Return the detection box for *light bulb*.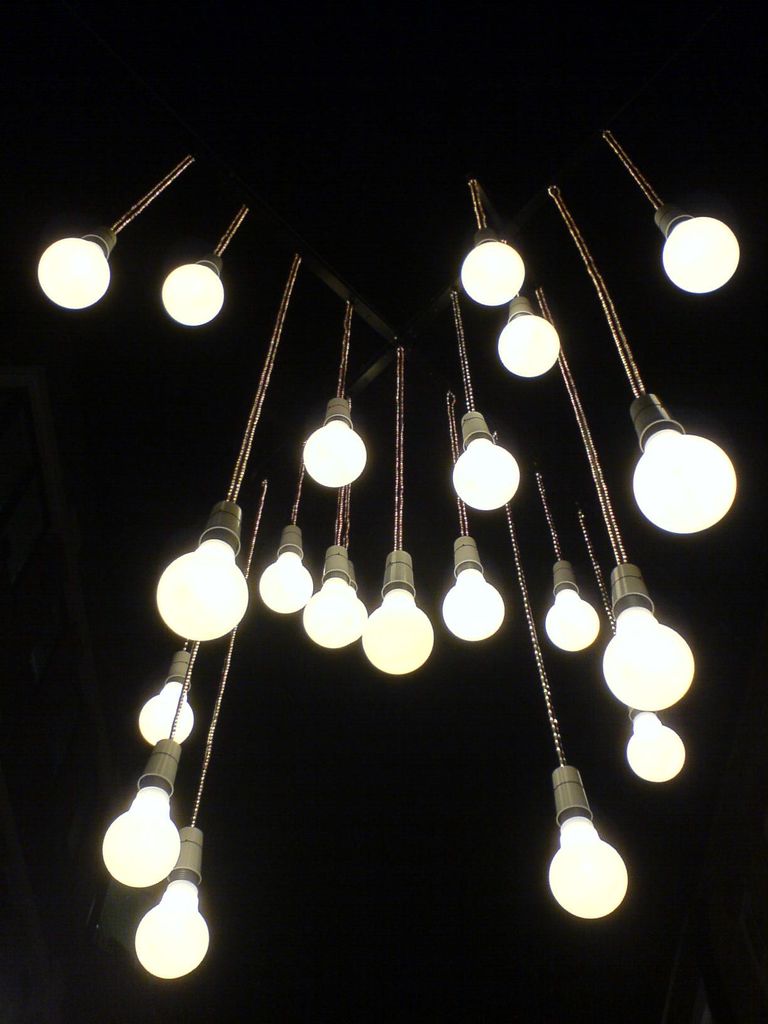
bbox=[157, 529, 250, 643].
